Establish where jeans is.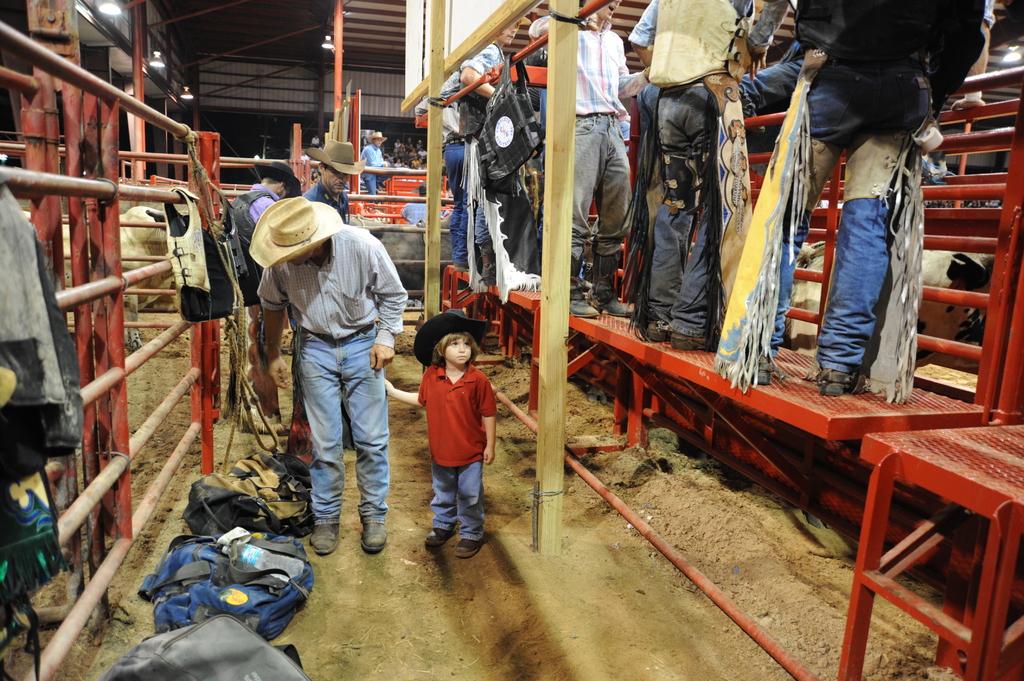
Established at 644,208,721,335.
